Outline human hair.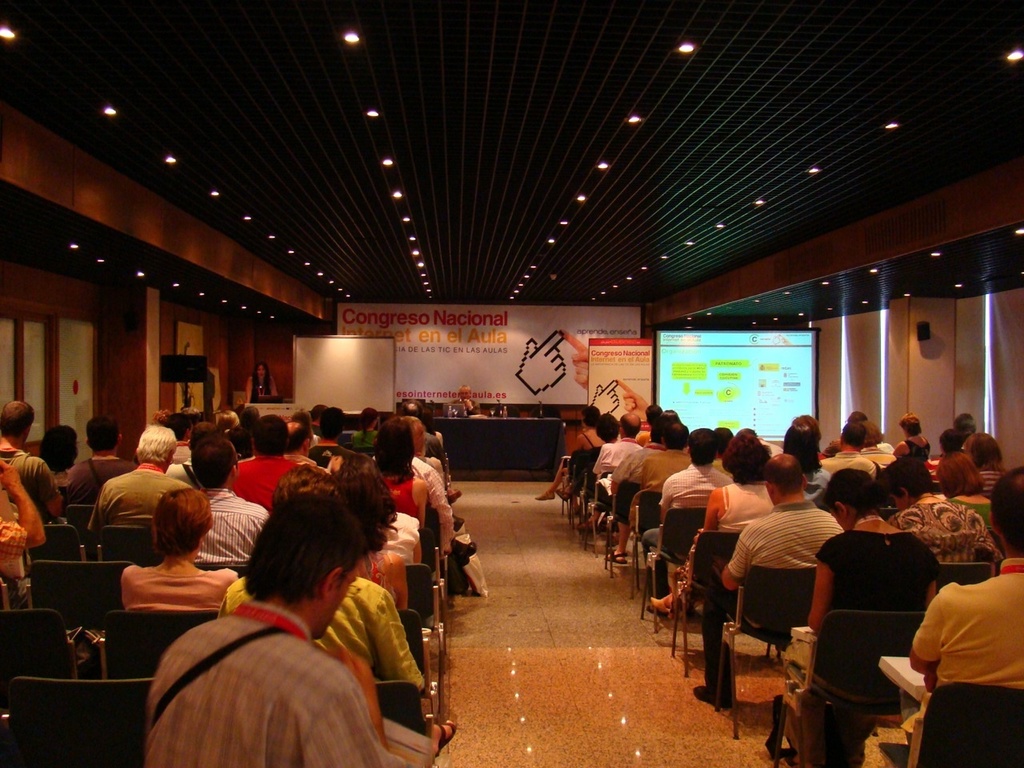
Outline: bbox(284, 418, 308, 450).
